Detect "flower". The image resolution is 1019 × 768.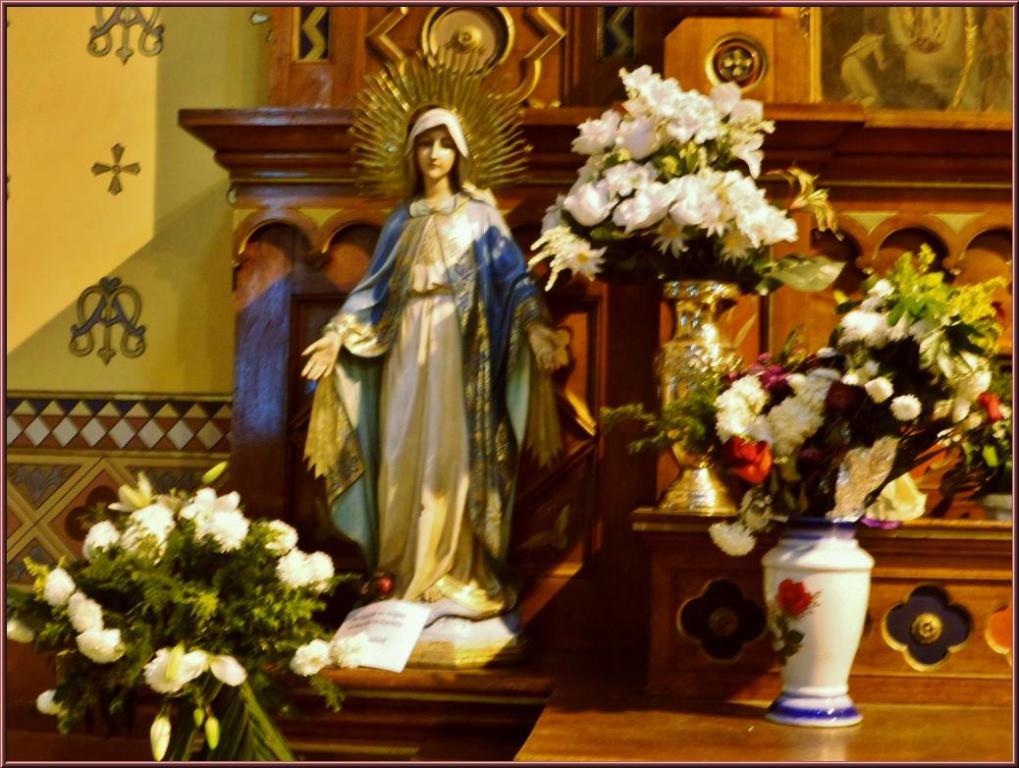
<box>287,639,329,684</box>.
